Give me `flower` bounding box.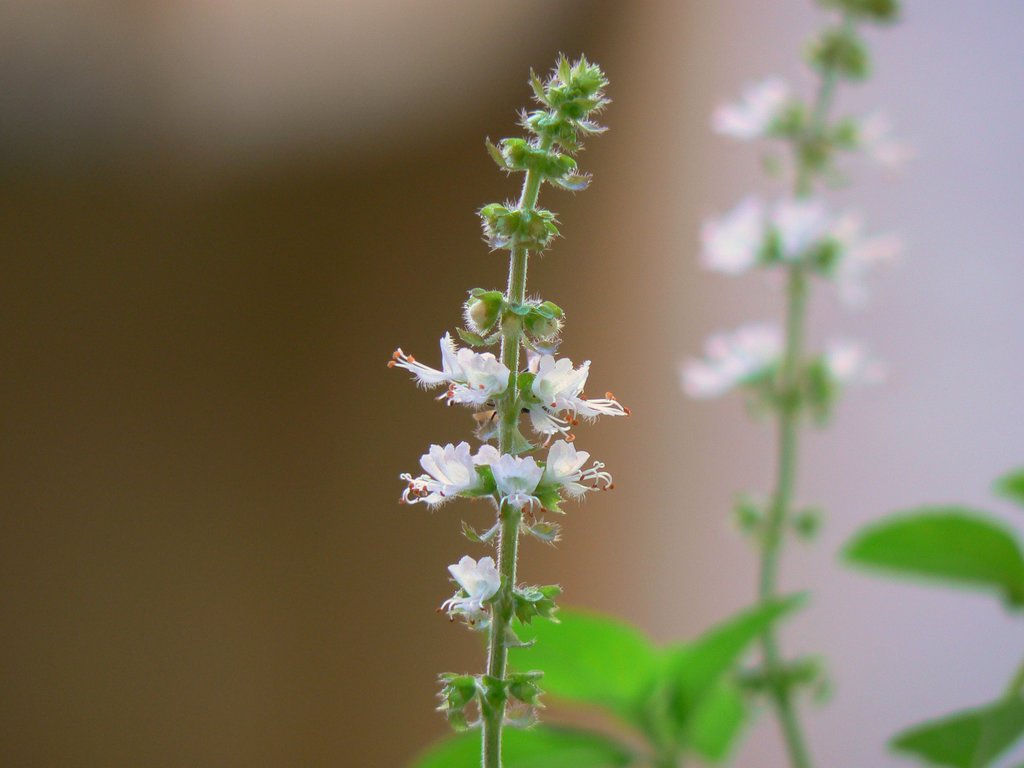
{"left": 398, "top": 440, "right": 490, "bottom": 522}.
